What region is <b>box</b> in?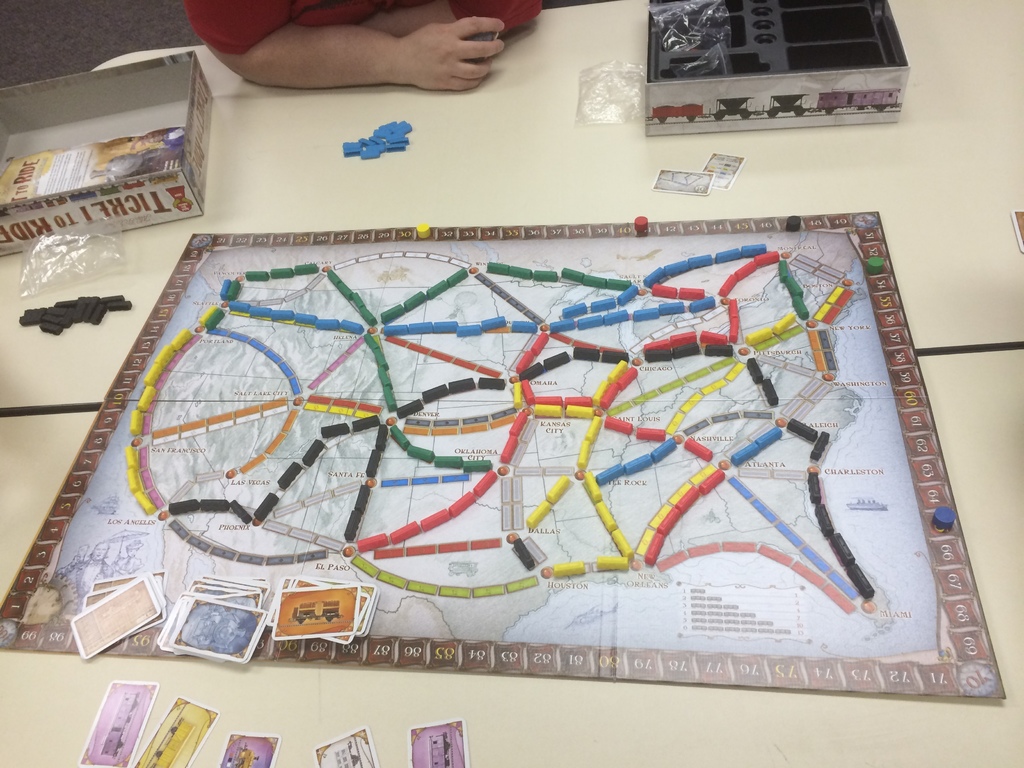
locate(609, 9, 934, 137).
